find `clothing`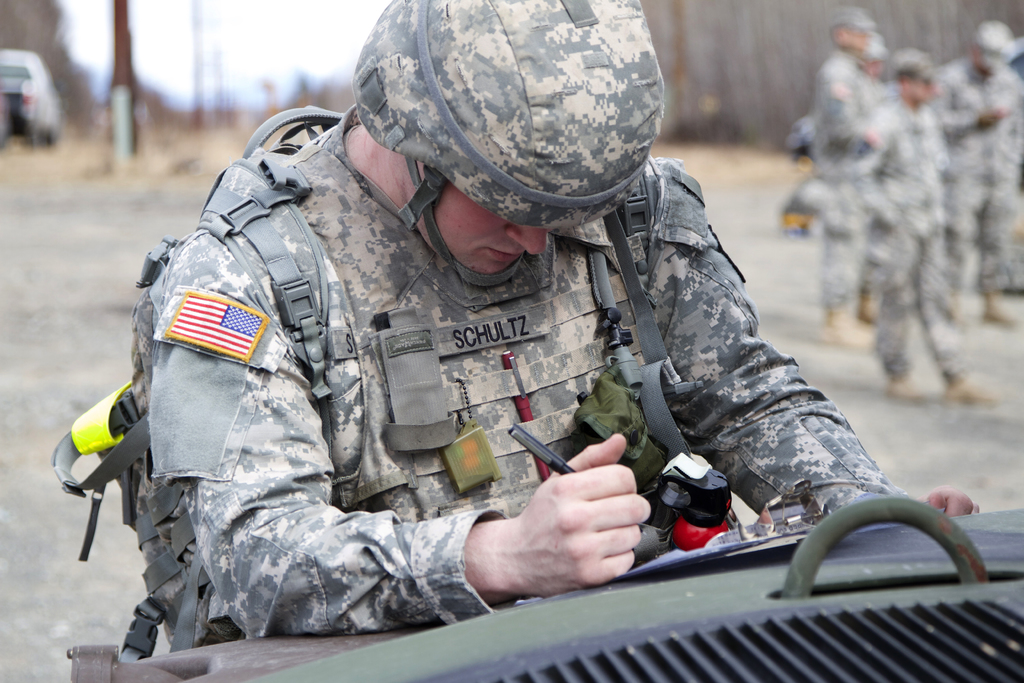
<bbox>815, 45, 870, 305</bbox>
